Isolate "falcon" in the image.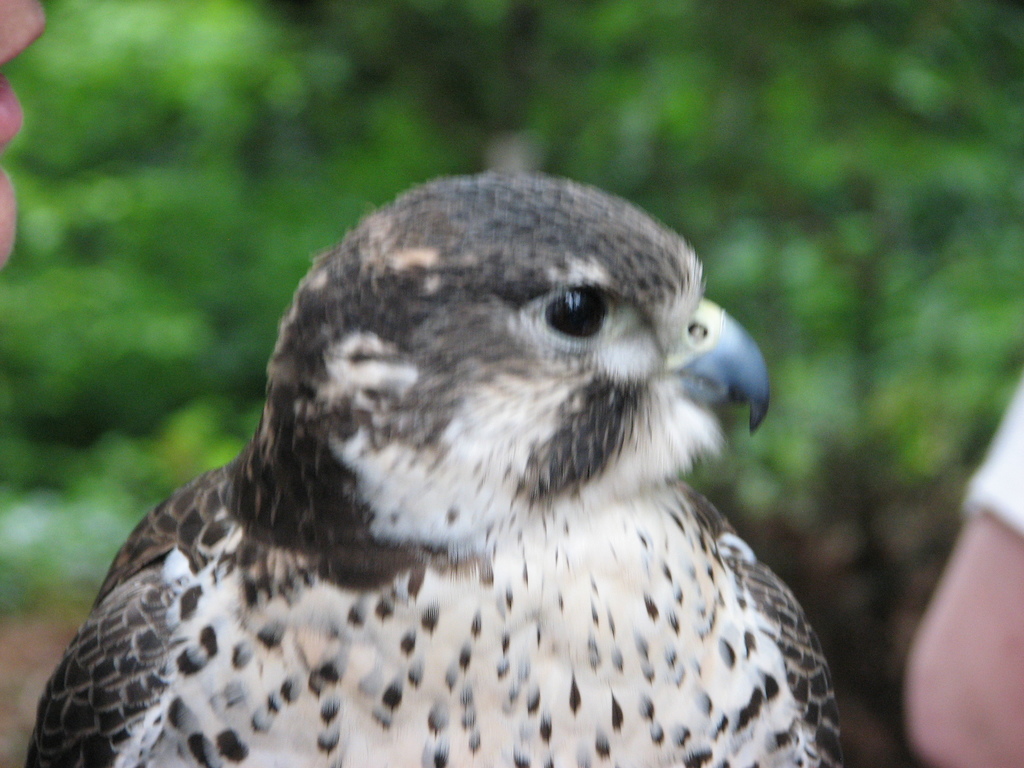
Isolated region: <box>24,173,842,767</box>.
